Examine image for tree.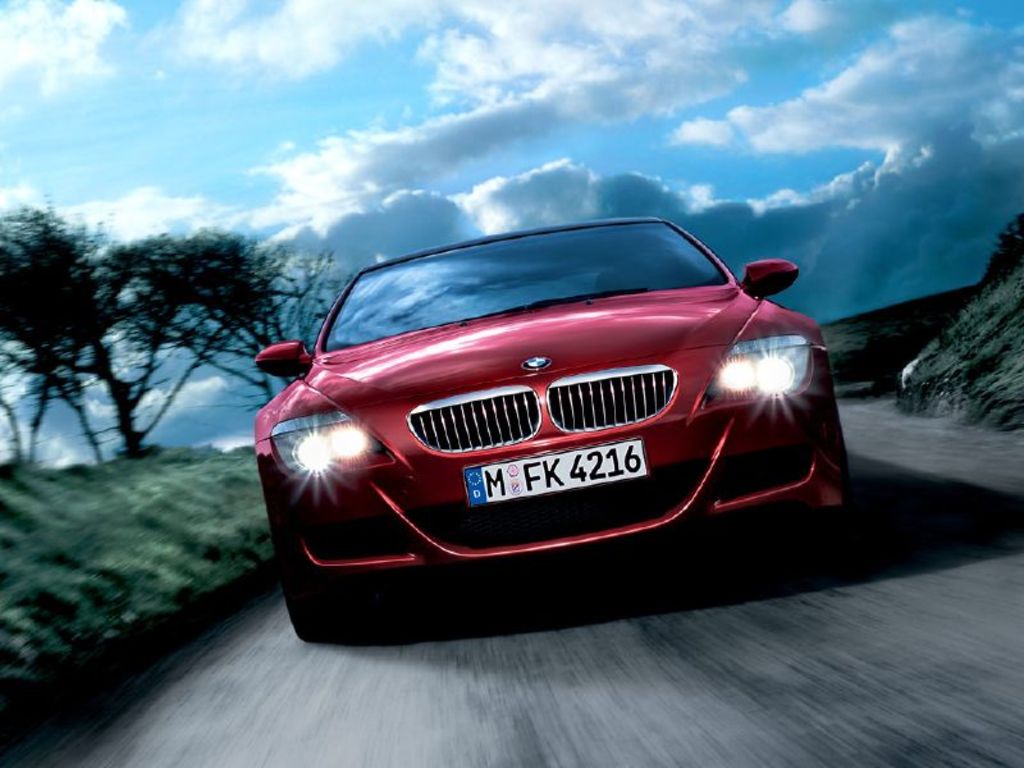
Examination result: 74,242,198,454.
